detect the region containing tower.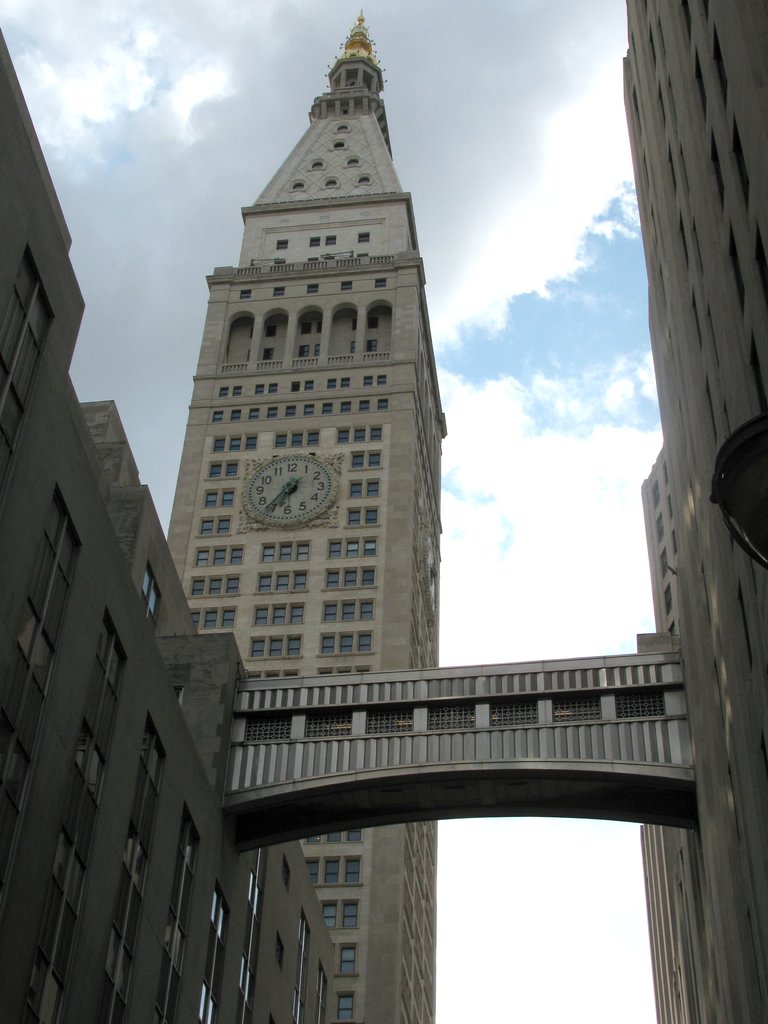
[623,0,767,1023].
